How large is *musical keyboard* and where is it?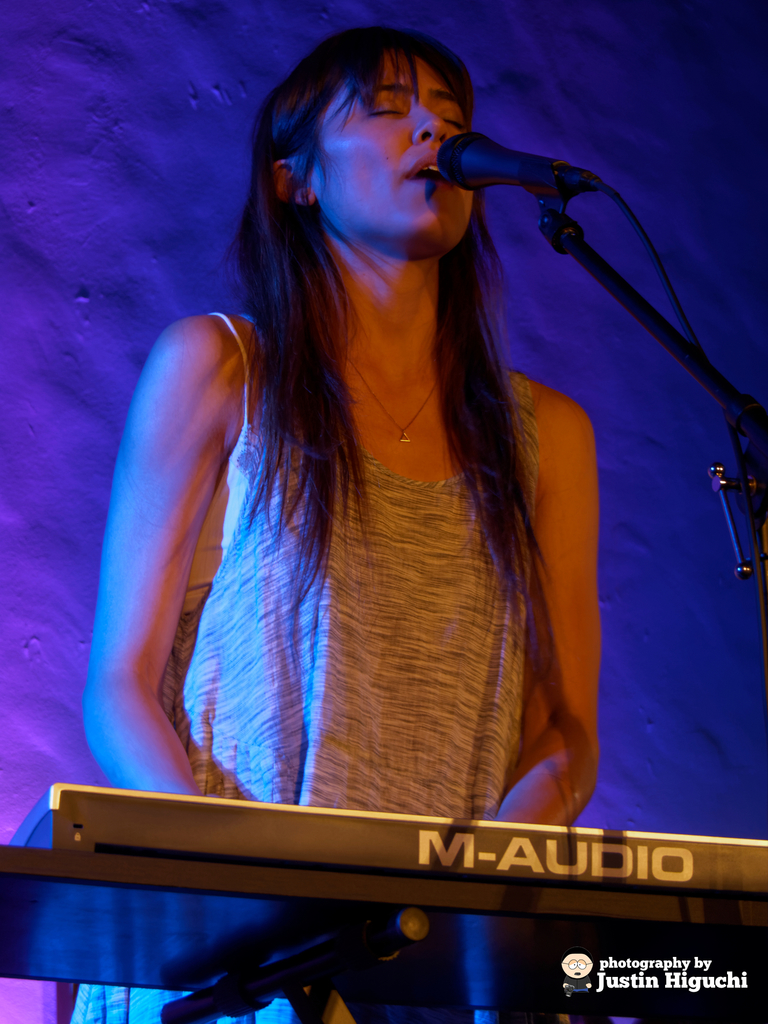
Bounding box: x1=3 y1=826 x2=767 y2=902.
